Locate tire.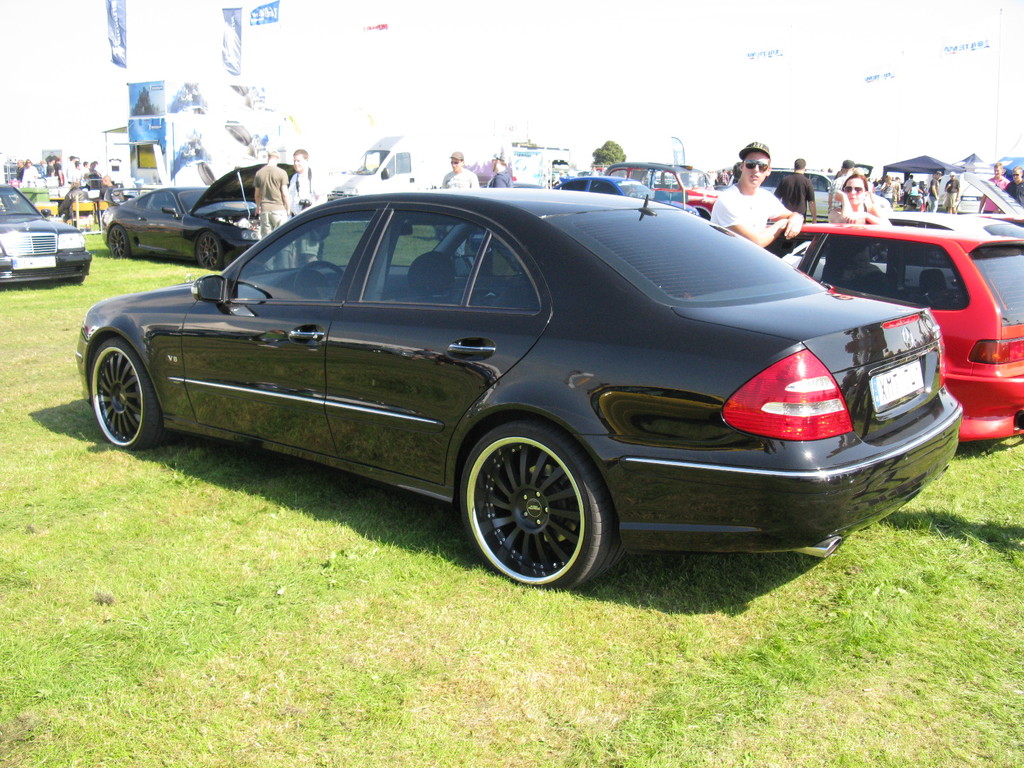
Bounding box: pyautogui.locateOnScreen(193, 228, 221, 269).
